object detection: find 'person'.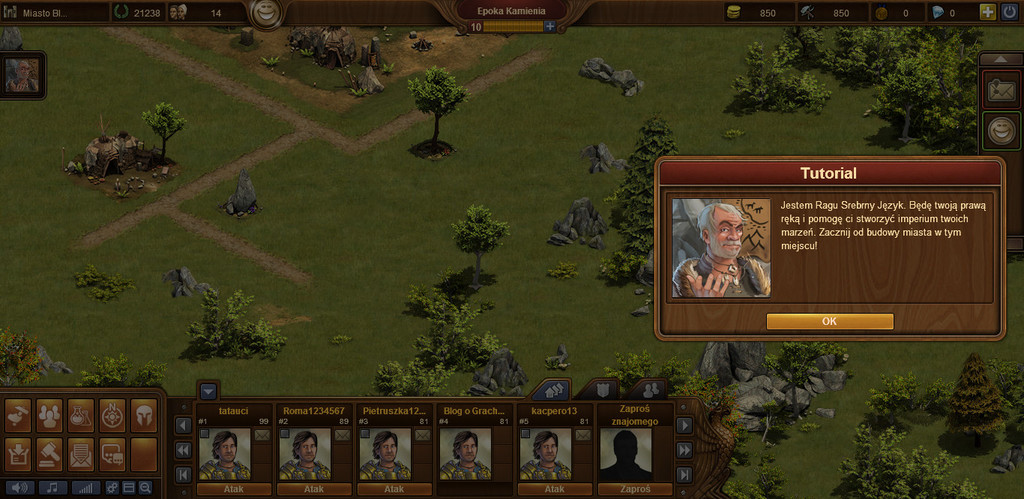
196/434/254/482.
